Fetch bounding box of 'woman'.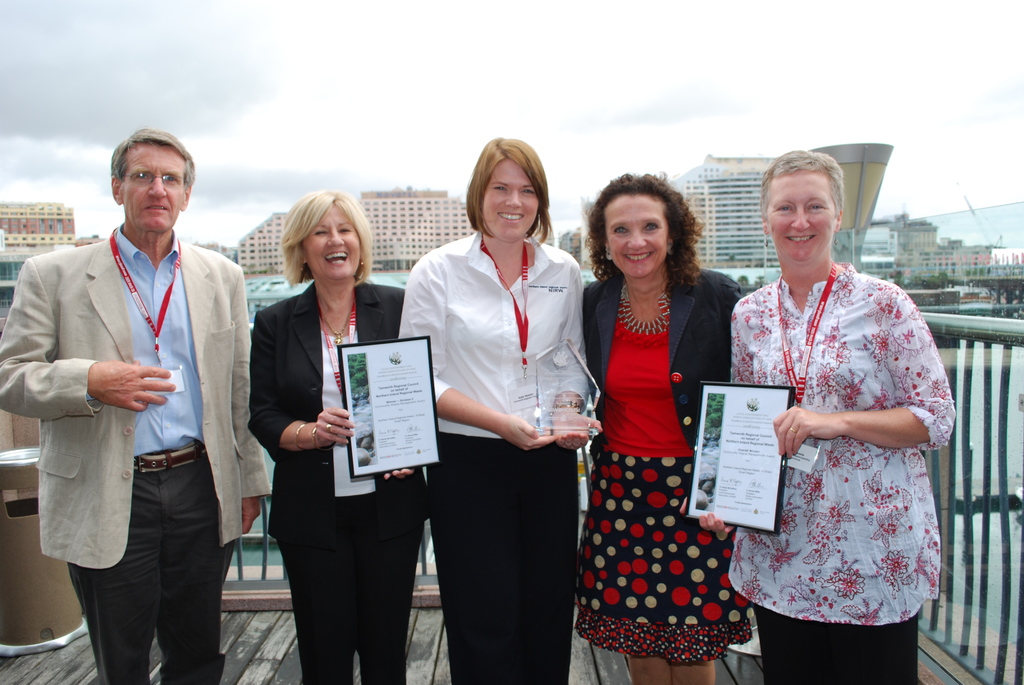
Bbox: detection(250, 192, 417, 684).
